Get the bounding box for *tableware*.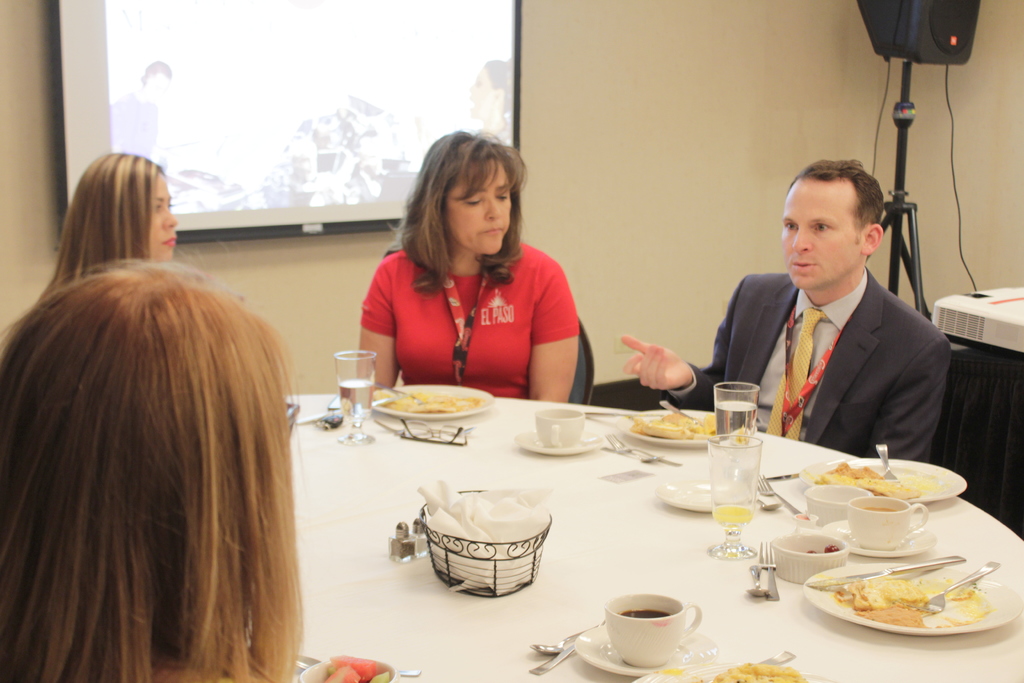
846, 484, 925, 547.
